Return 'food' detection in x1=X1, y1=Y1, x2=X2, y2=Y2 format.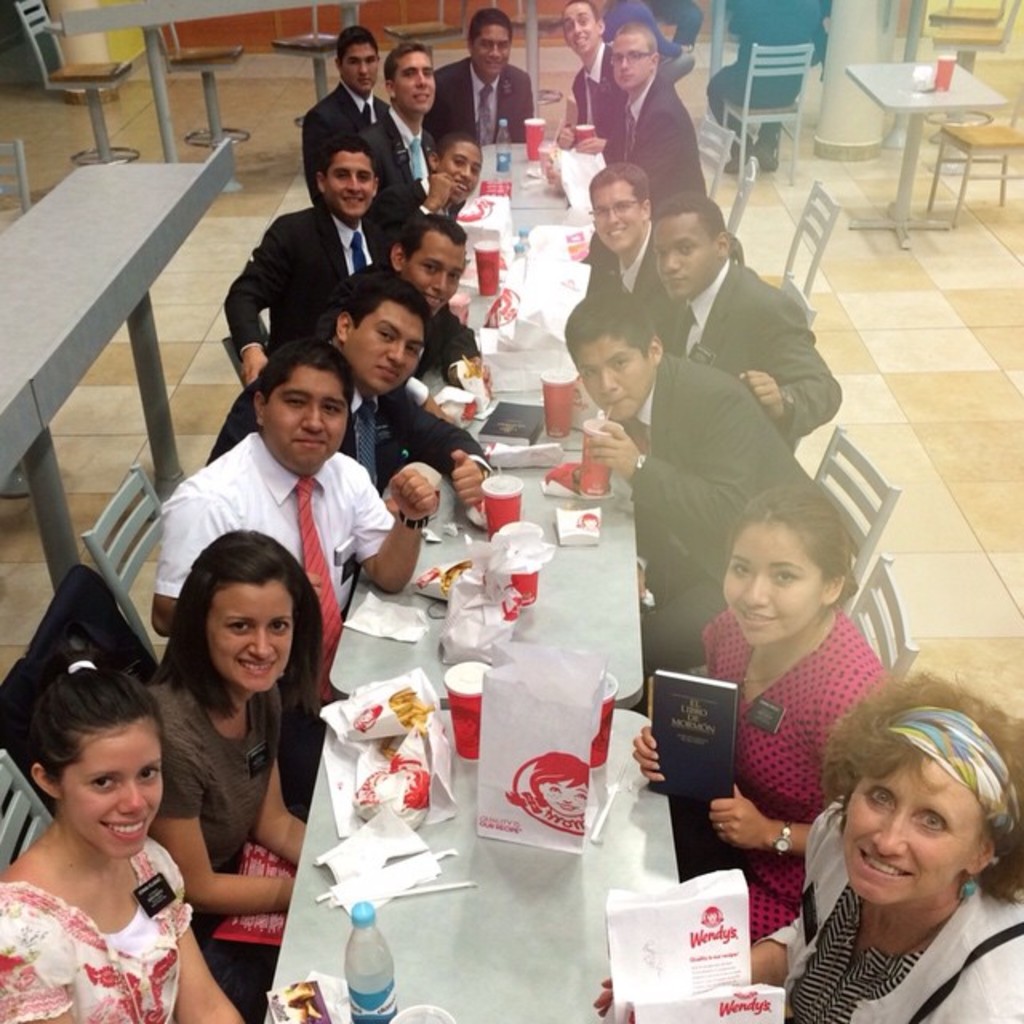
x1=387, y1=683, x2=437, y2=738.
